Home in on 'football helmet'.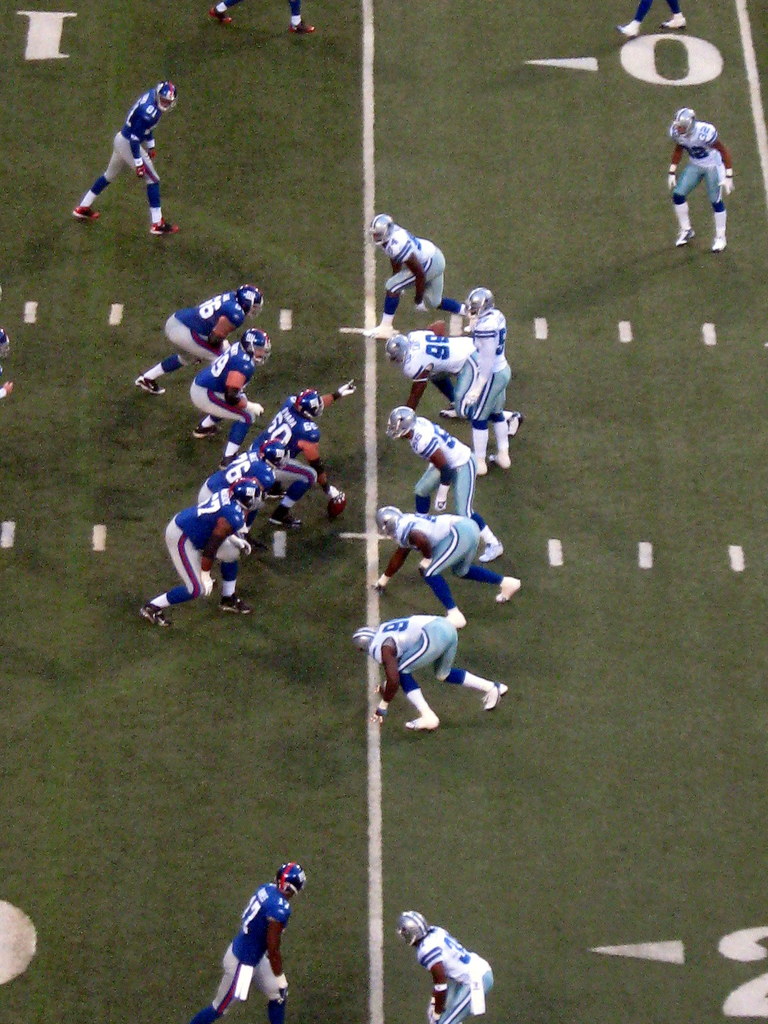
Homed in at 275, 860, 307, 904.
